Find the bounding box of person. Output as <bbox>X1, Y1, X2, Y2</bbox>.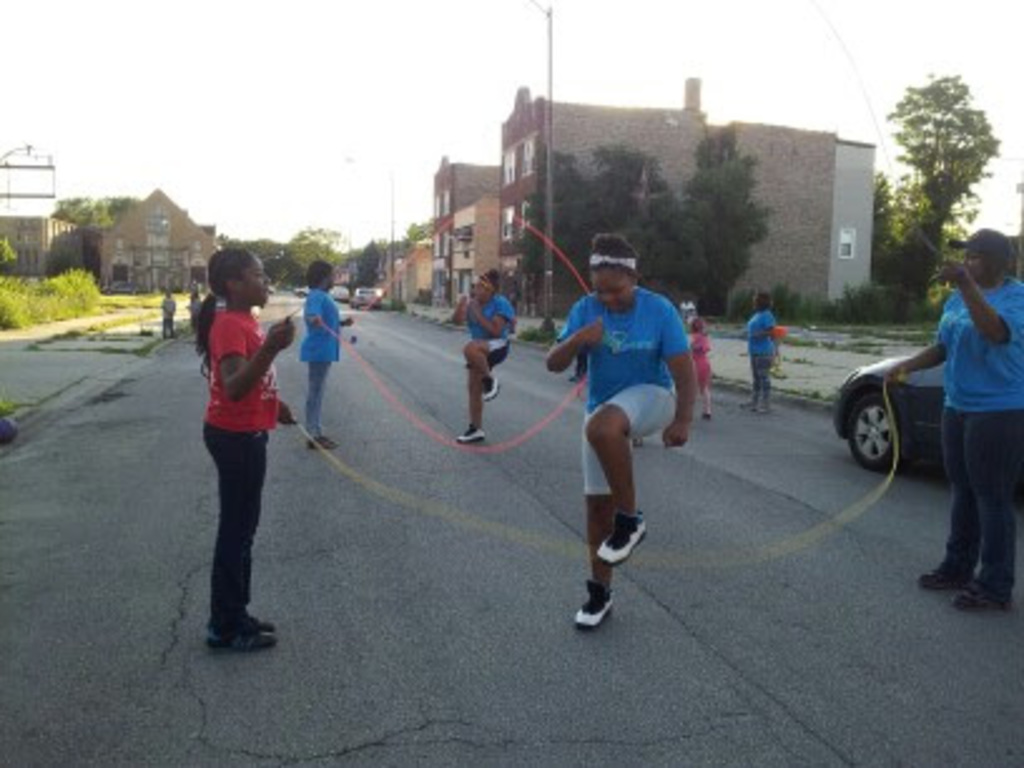
<bbox>454, 269, 515, 444</bbox>.
